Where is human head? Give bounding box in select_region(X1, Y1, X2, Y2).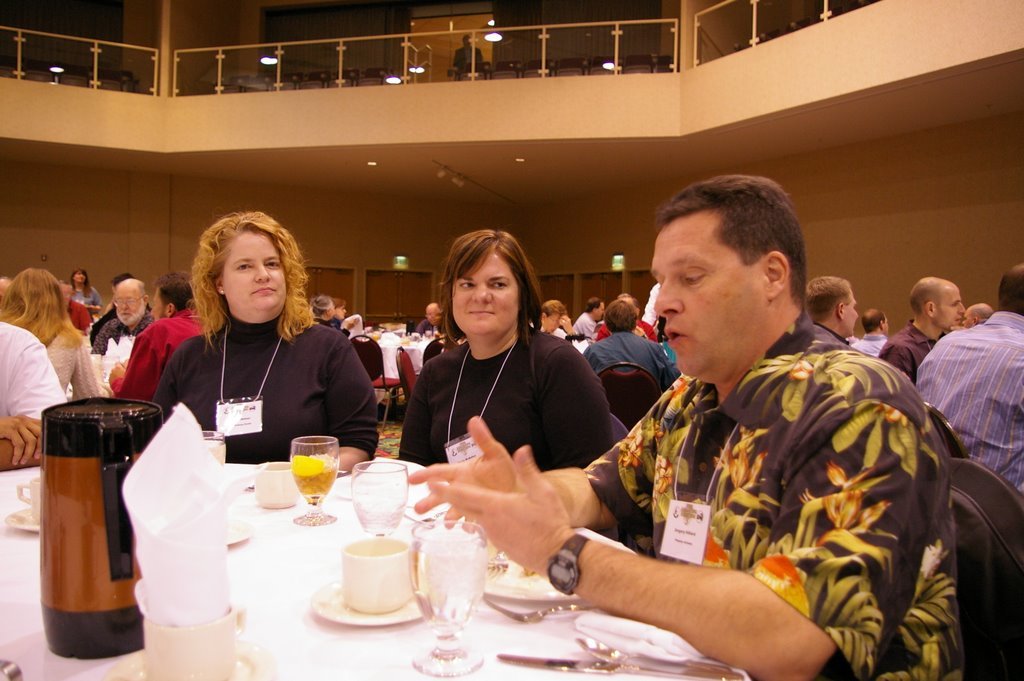
select_region(617, 293, 641, 319).
